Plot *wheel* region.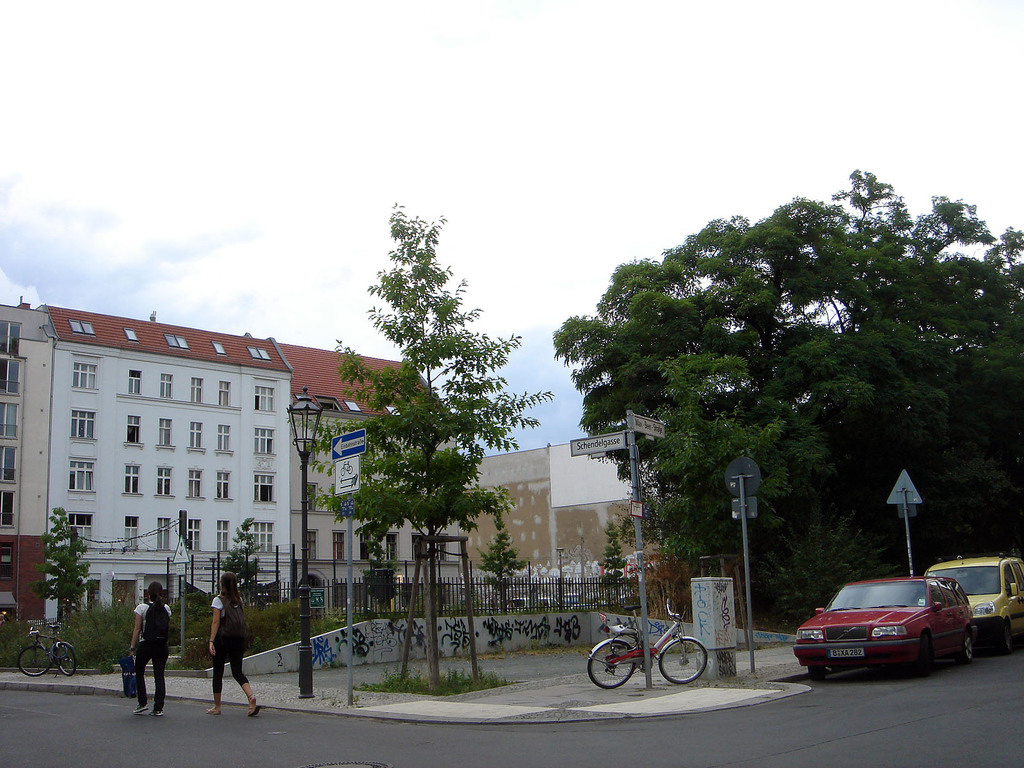
Plotted at box=[17, 645, 50, 677].
